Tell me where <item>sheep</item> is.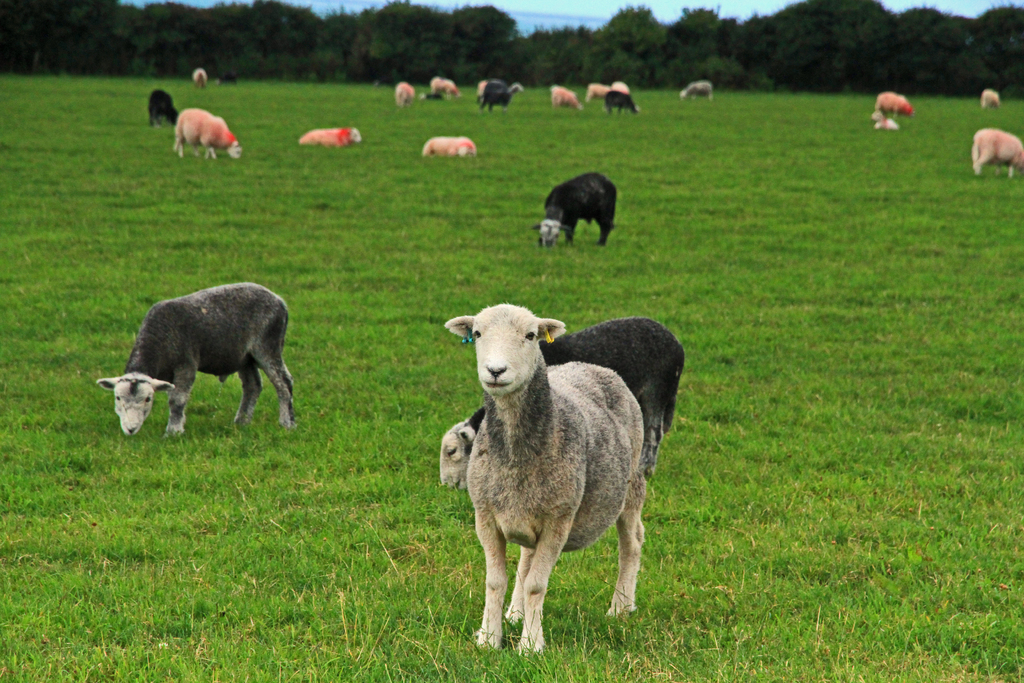
<item>sheep</item> is at box(971, 128, 1023, 178).
